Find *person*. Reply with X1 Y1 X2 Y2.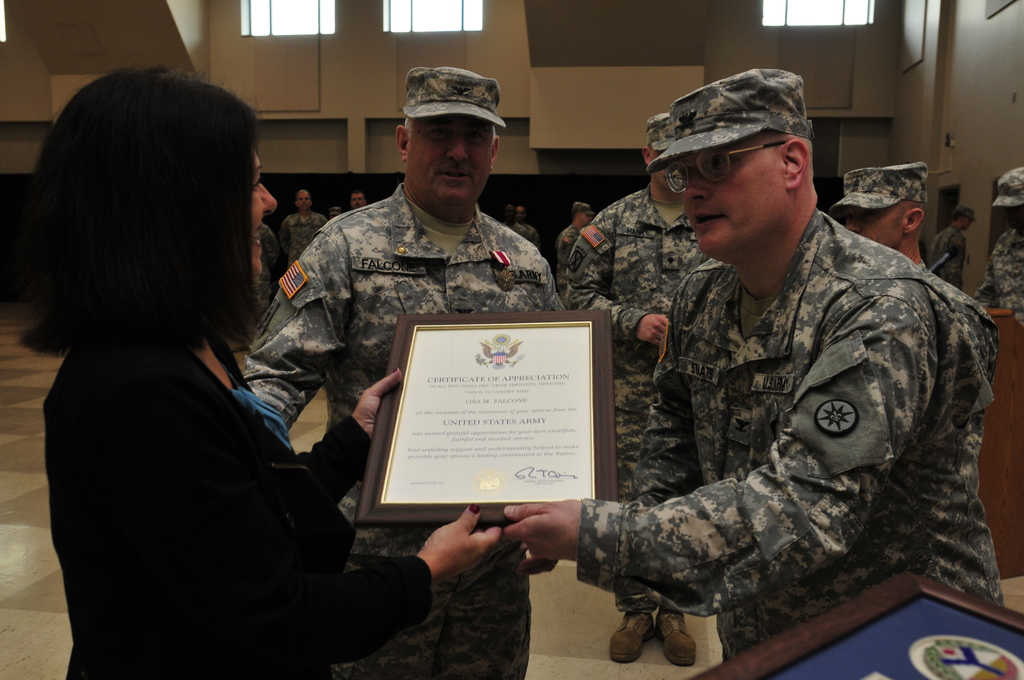
829 157 1002 382.
